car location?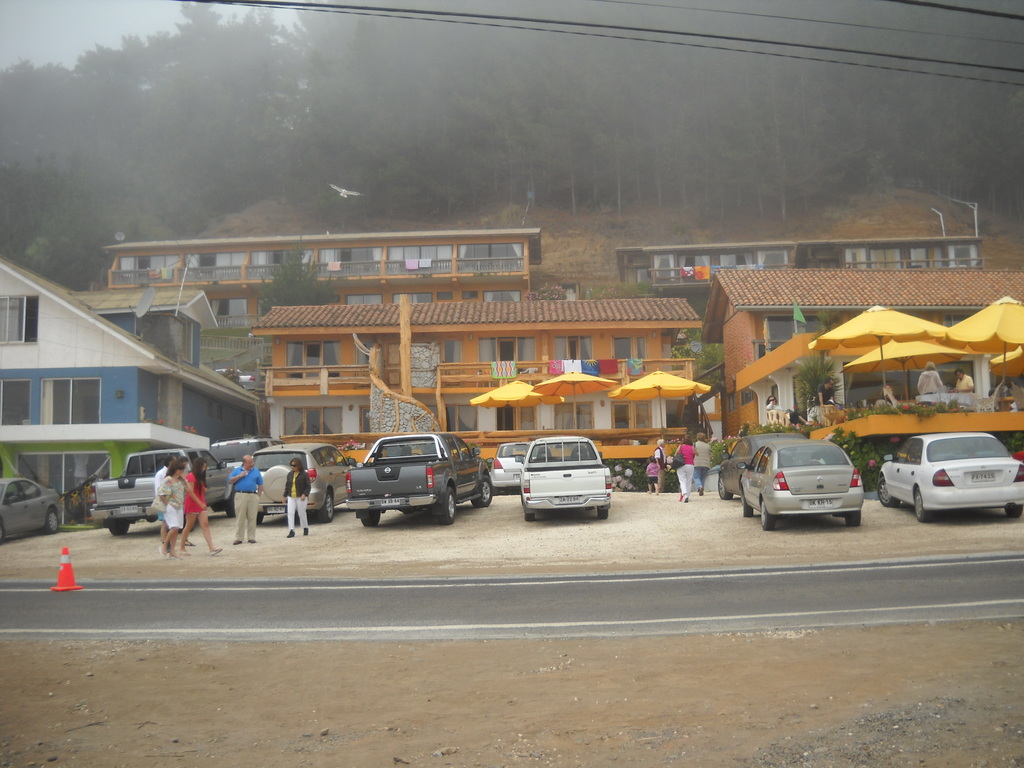
{"x1": 491, "y1": 445, "x2": 527, "y2": 490}
